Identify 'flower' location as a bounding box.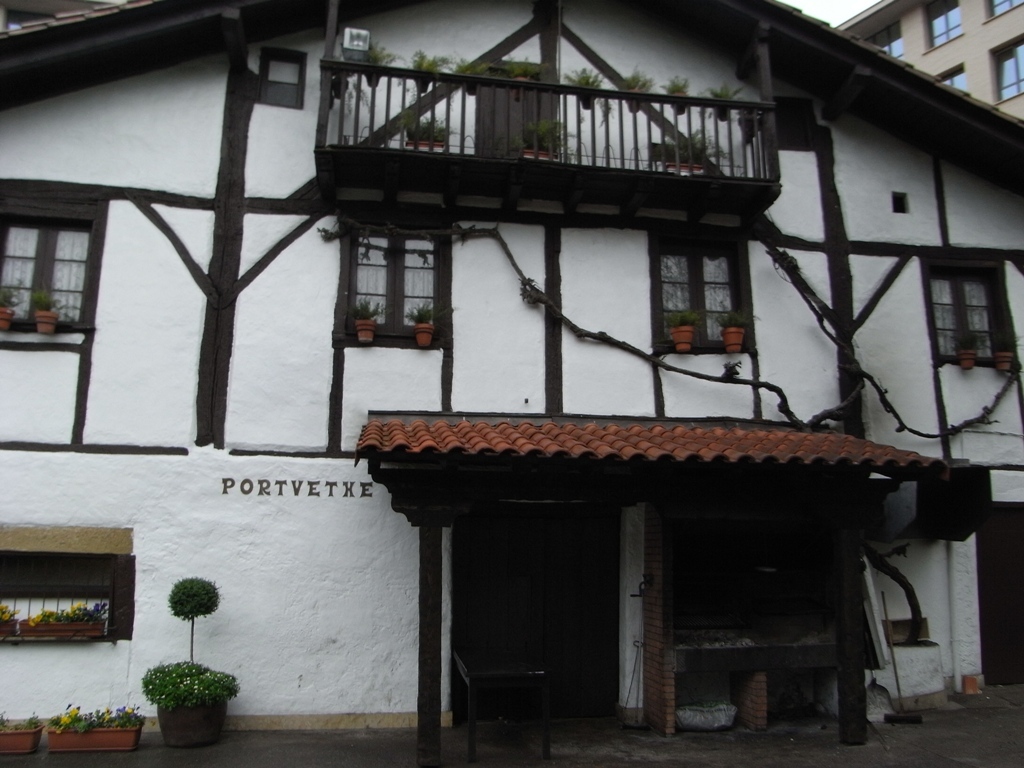
<box>0,608,20,621</box>.
